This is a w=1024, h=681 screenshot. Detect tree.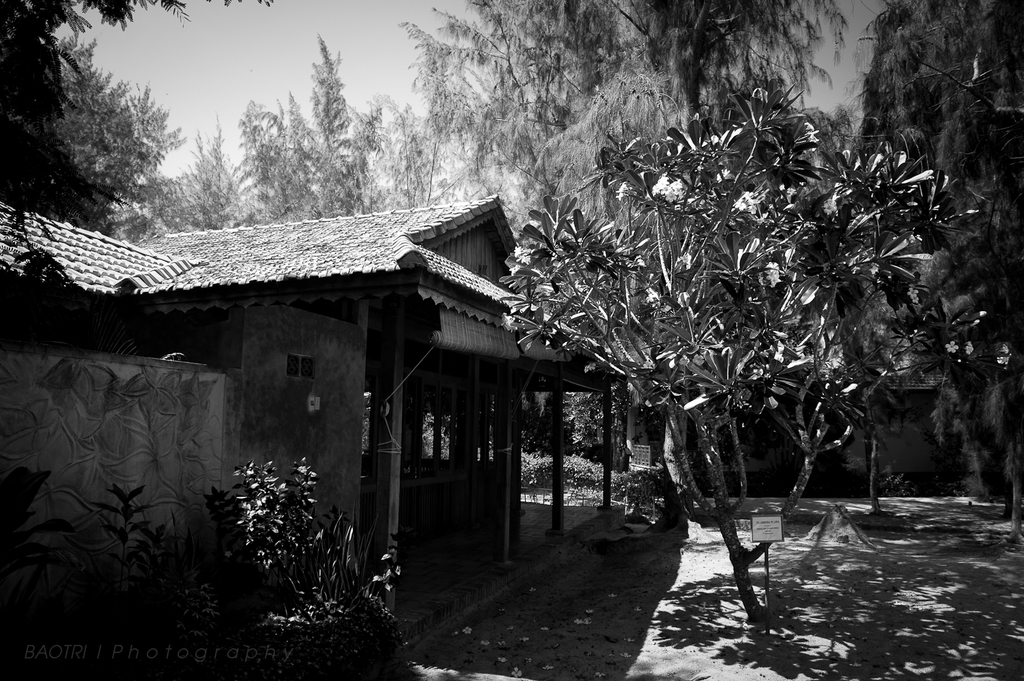
<bbox>1, 0, 280, 66</bbox>.
